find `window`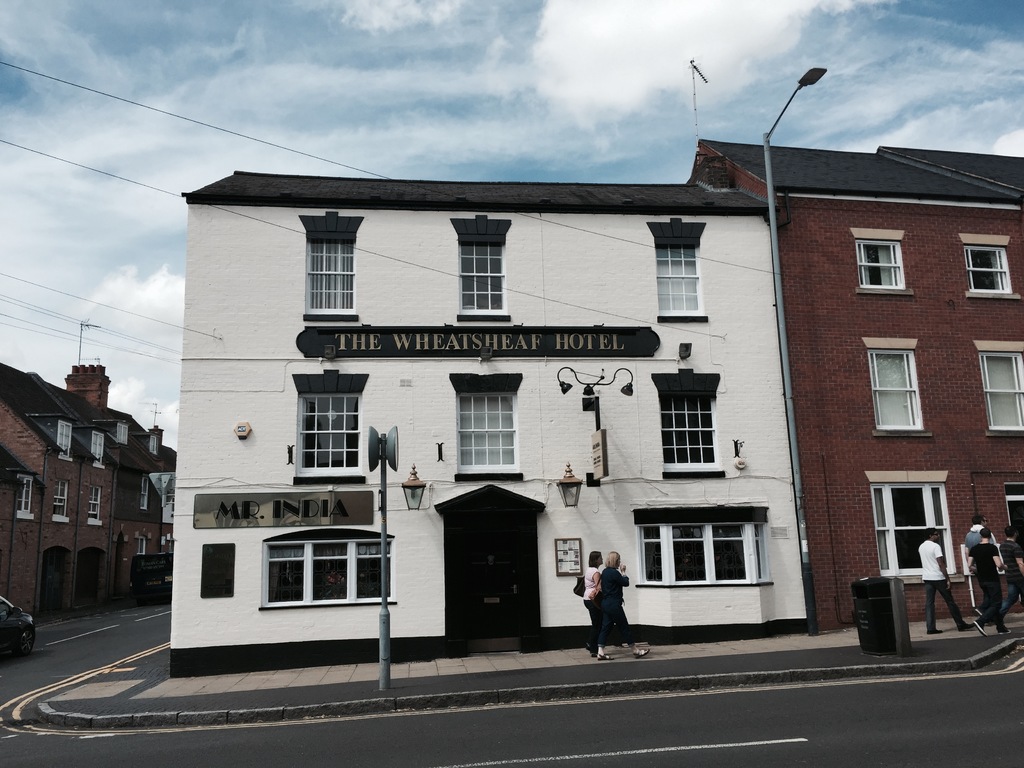
box=[451, 218, 510, 323]
